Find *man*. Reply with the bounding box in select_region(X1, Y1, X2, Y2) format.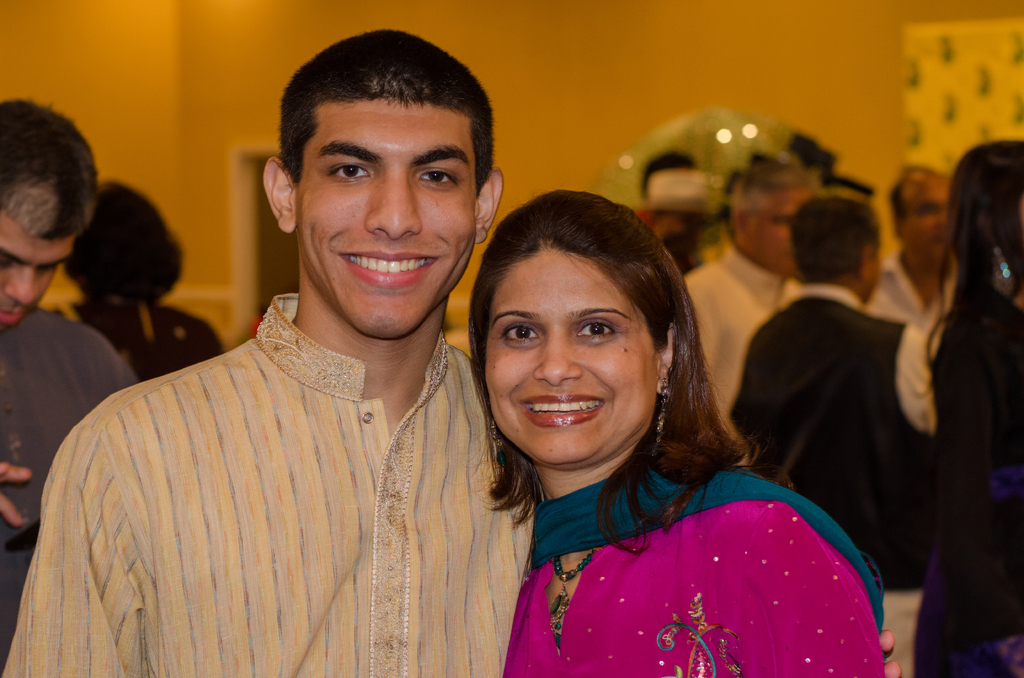
select_region(0, 26, 904, 677).
